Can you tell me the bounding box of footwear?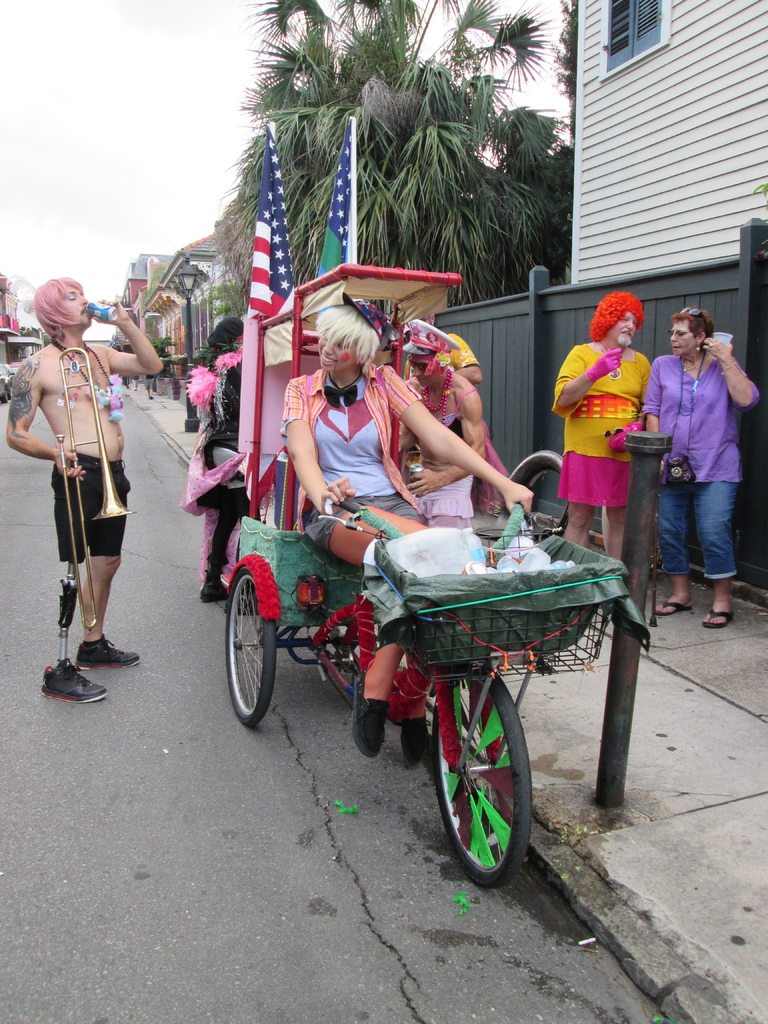
l=702, t=608, r=735, b=627.
